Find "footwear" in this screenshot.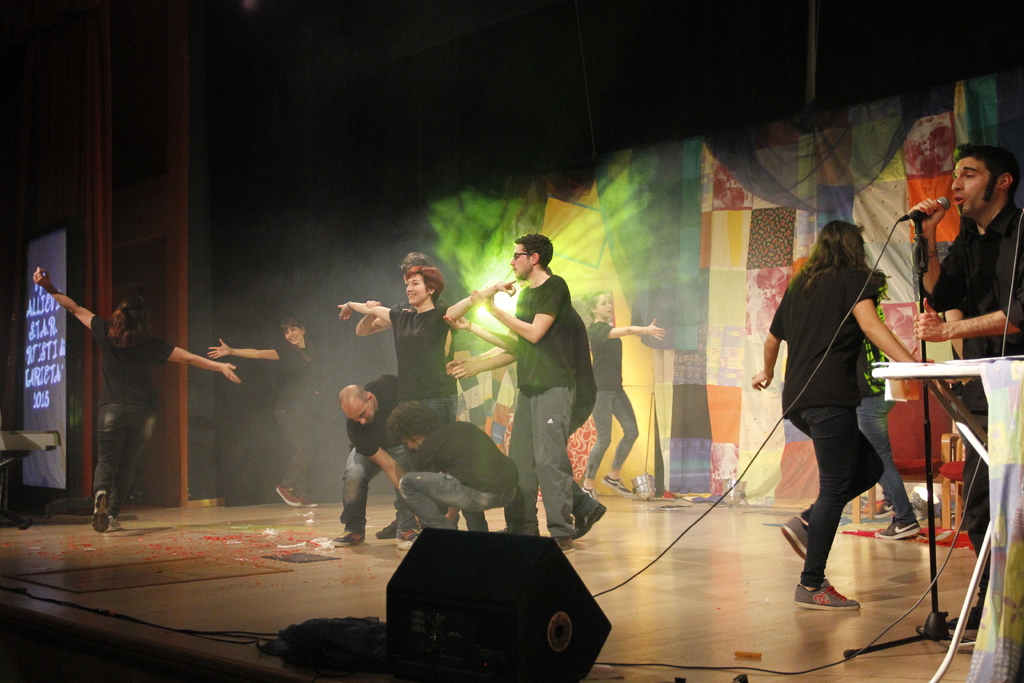
The bounding box for "footwear" is 602, 477, 635, 497.
